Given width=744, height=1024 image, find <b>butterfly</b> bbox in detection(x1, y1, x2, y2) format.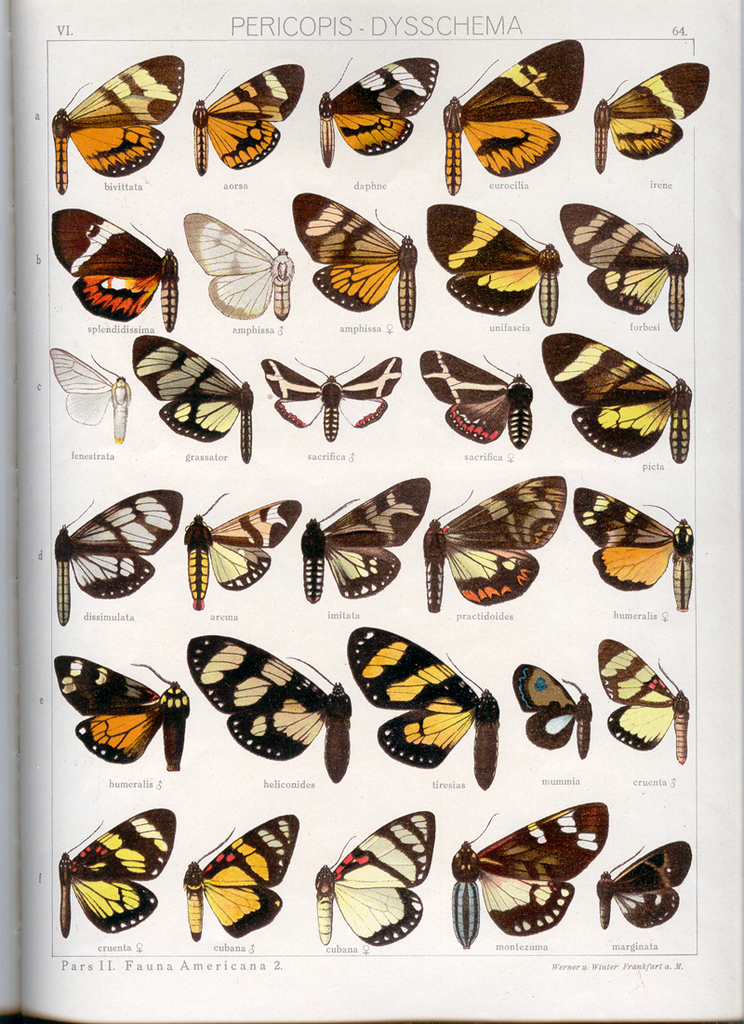
detection(179, 210, 297, 320).
